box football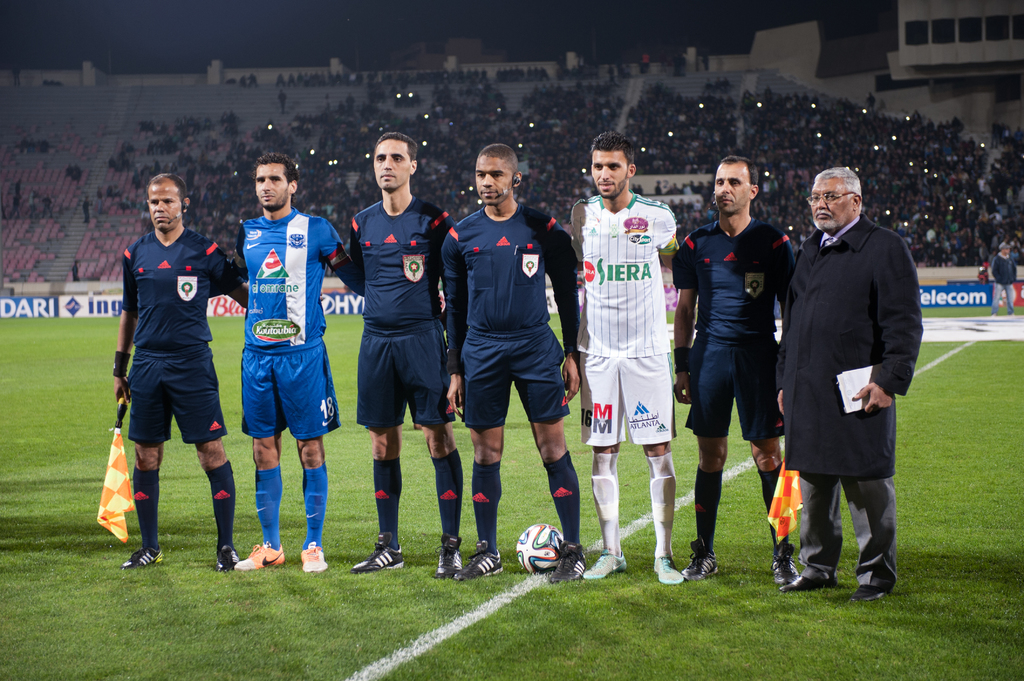
crop(512, 519, 570, 572)
